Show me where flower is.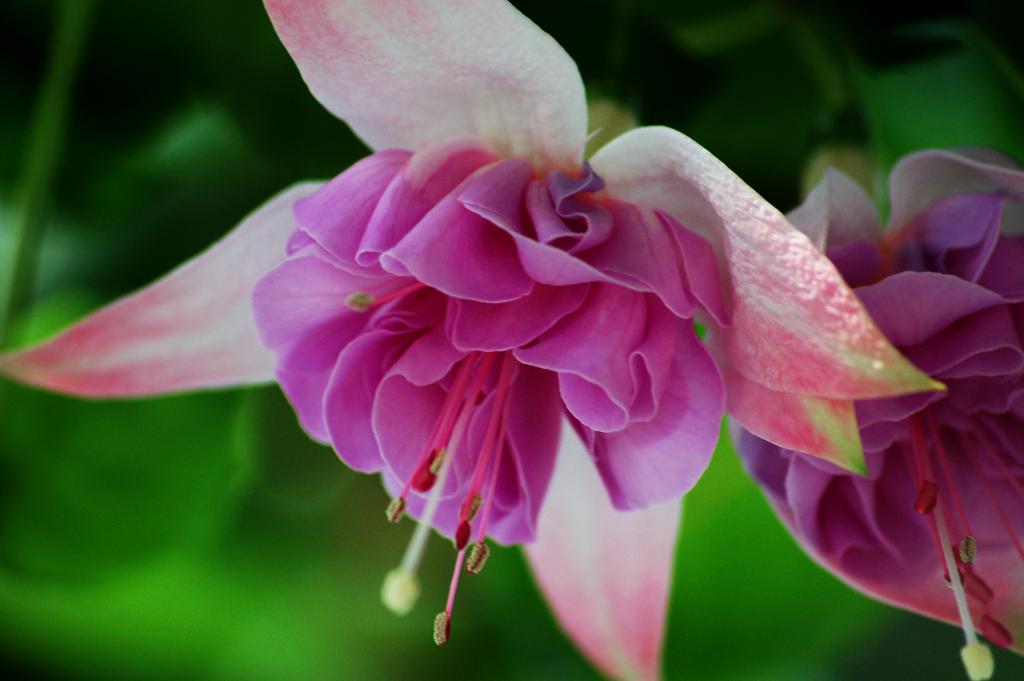
flower is at bbox=(0, 0, 941, 677).
